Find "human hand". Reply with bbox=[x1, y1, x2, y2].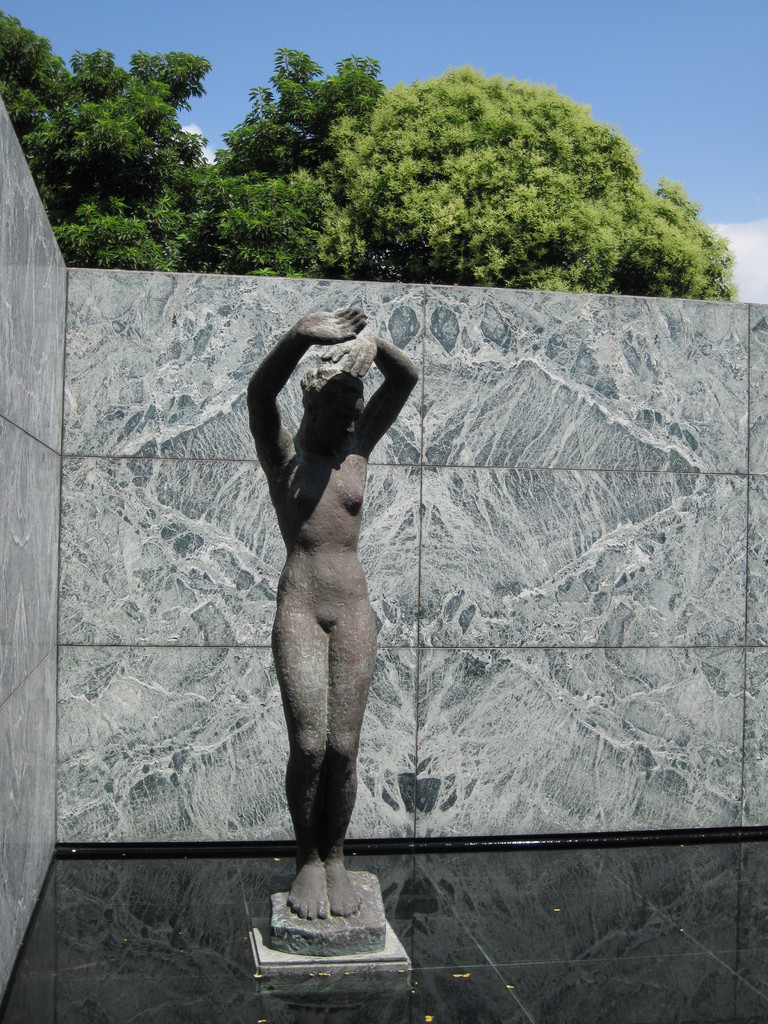
bbox=[316, 335, 379, 381].
